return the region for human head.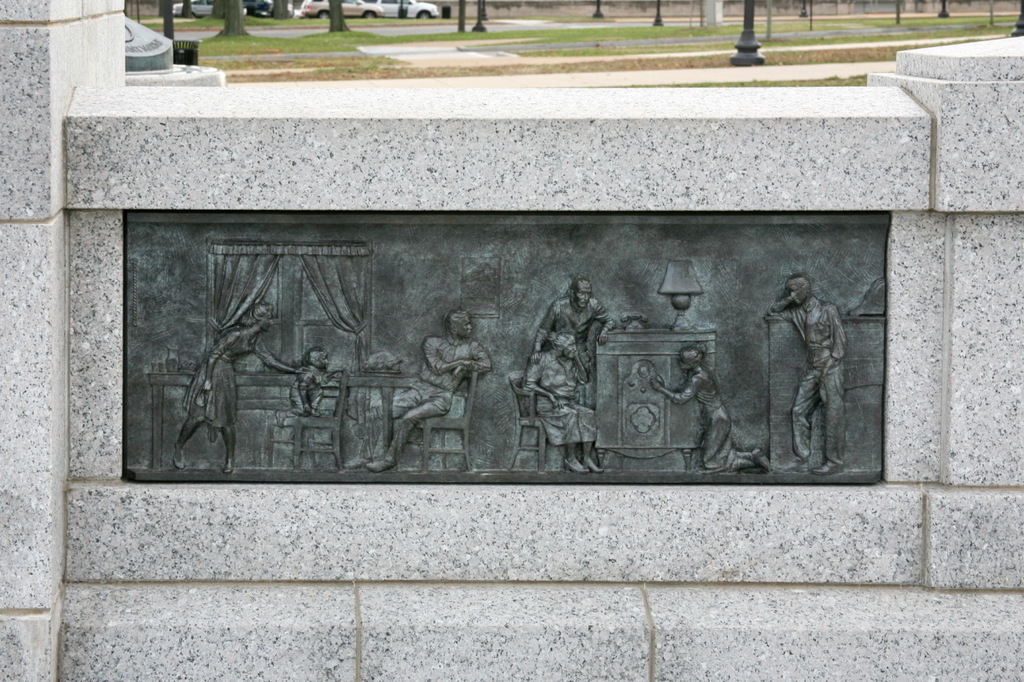
(551,331,578,357).
